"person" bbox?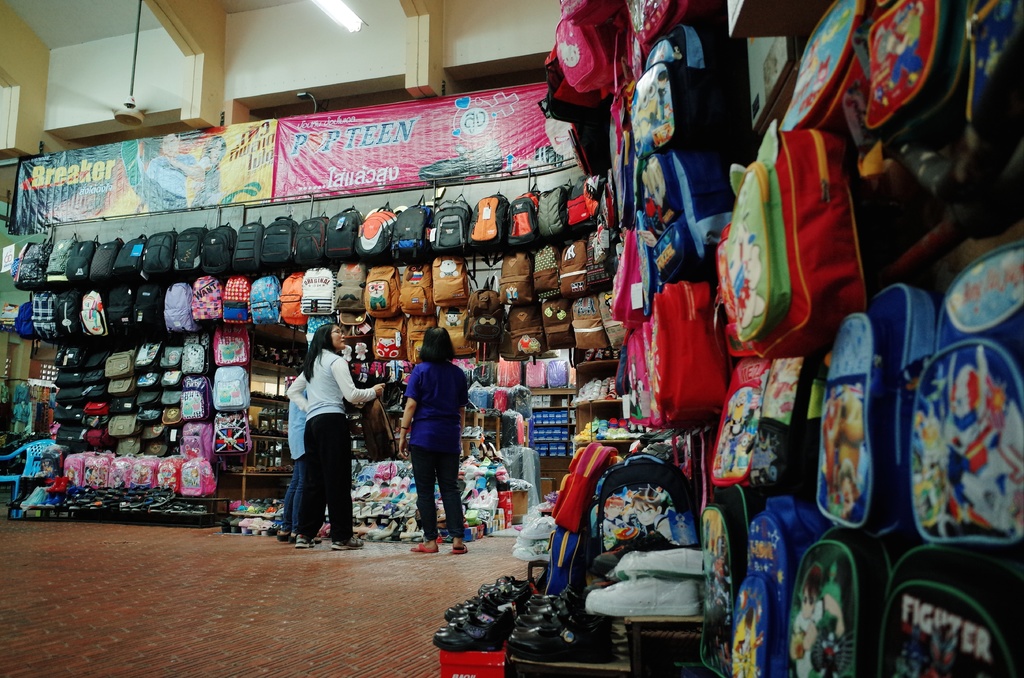
192 136 227 209
